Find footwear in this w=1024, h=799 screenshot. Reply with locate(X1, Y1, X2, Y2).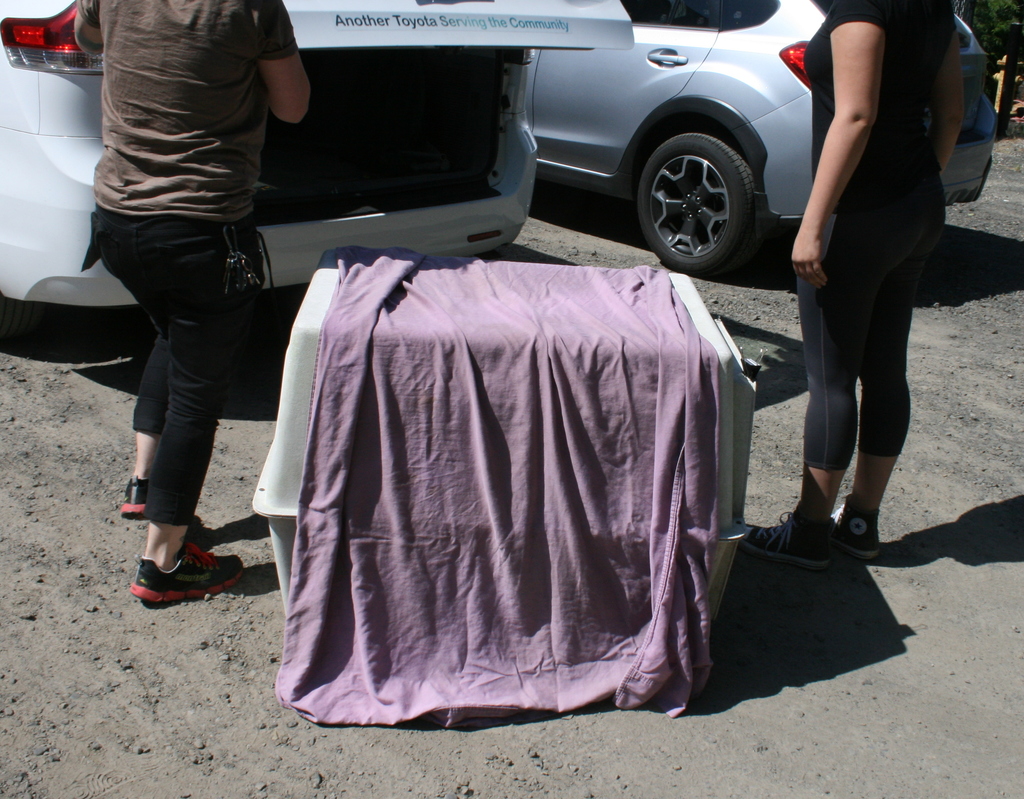
locate(131, 540, 247, 603).
